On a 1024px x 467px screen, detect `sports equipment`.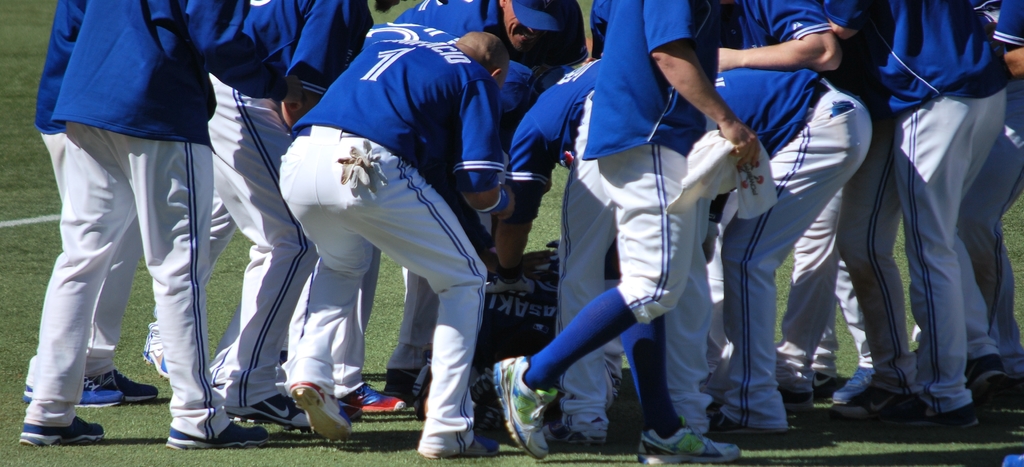
select_region(335, 381, 404, 422).
